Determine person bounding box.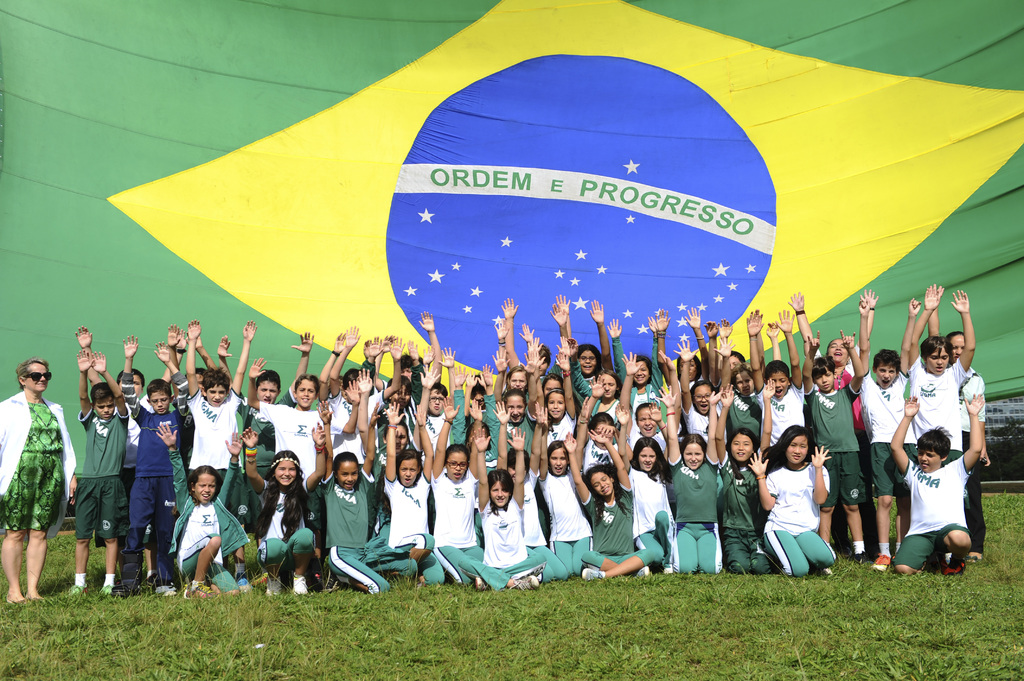
Determined: {"left": 773, "top": 422, "right": 840, "bottom": 589}.
